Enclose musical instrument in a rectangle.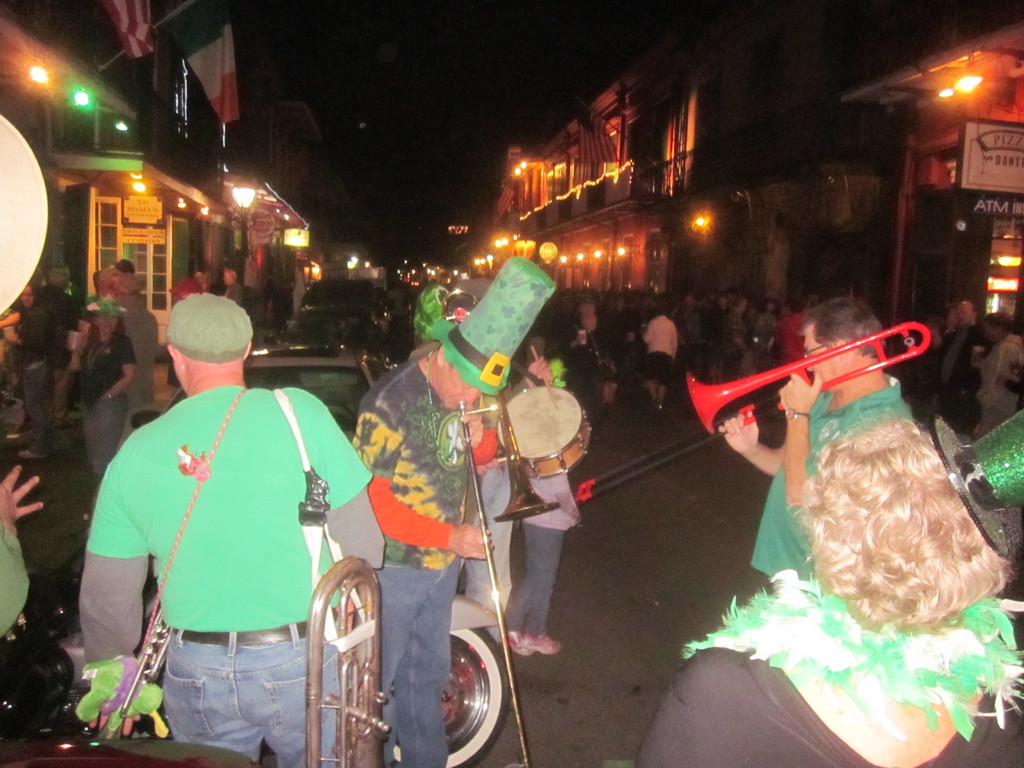
[103,600,181,730].
